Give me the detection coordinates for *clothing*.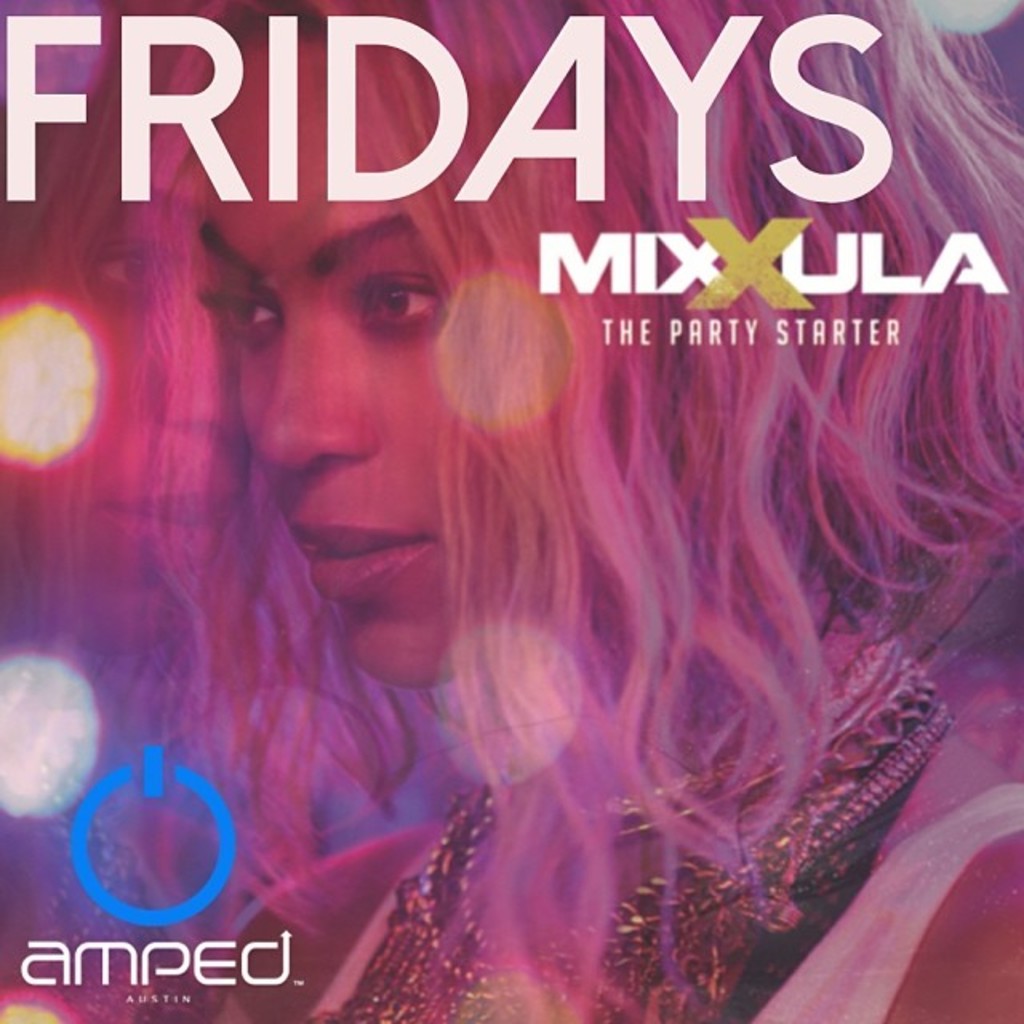
(left=302, top=610, right=1022, bottom=1022).
